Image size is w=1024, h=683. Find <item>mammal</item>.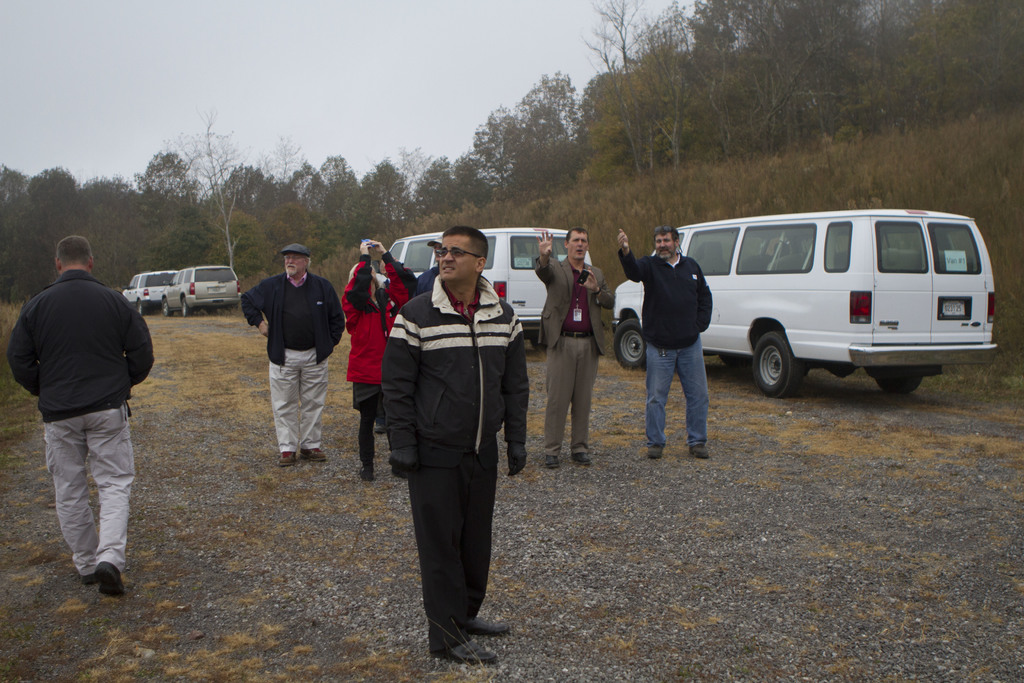
l=236, t=246, r=333, b=459.
